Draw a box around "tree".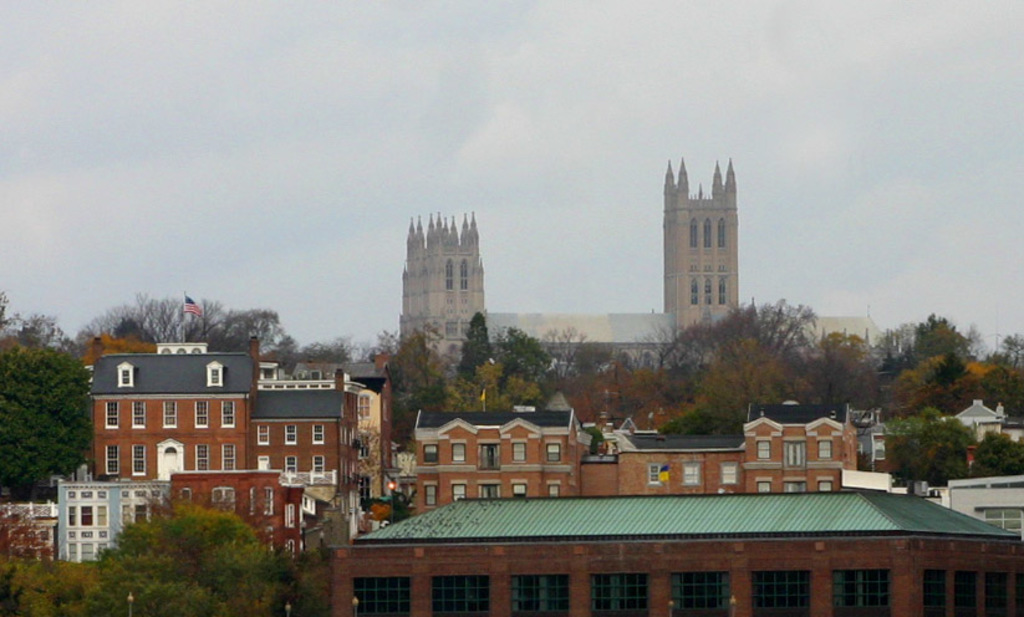
(964, 323, 993, 362).
